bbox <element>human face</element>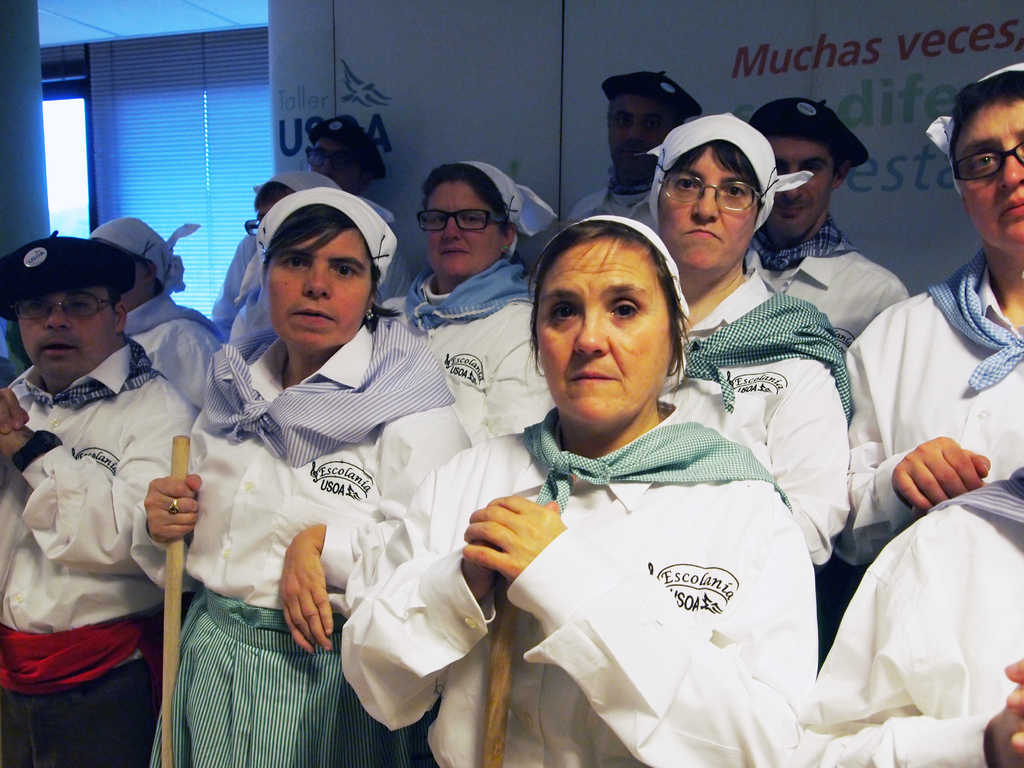
Rect(263, 229, 373, 351)
